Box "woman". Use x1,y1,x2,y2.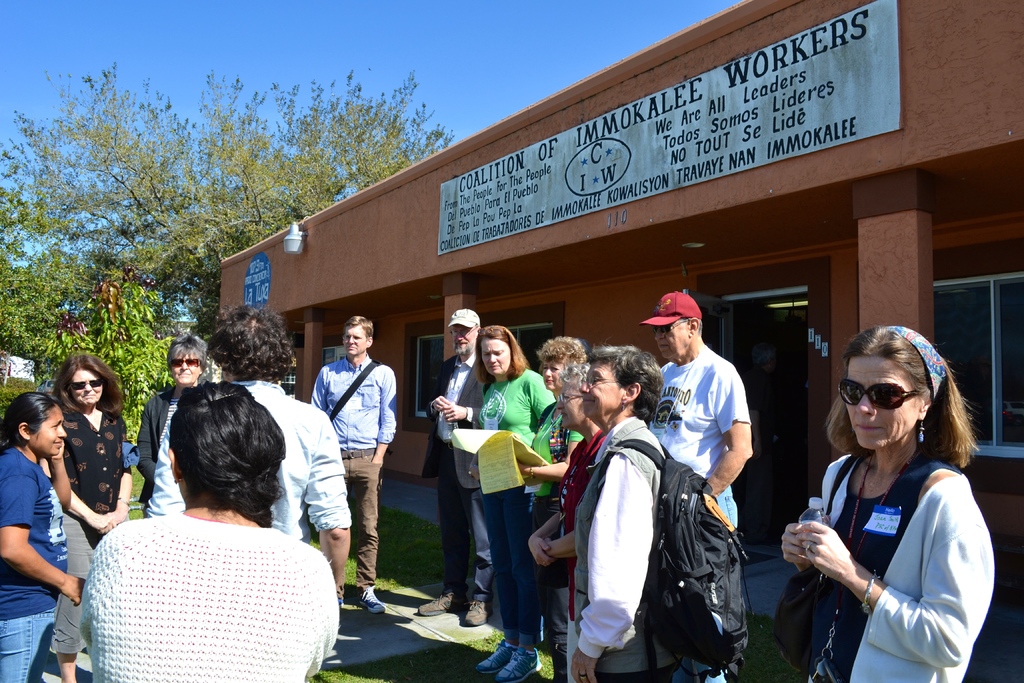
799,308,1001,682.
